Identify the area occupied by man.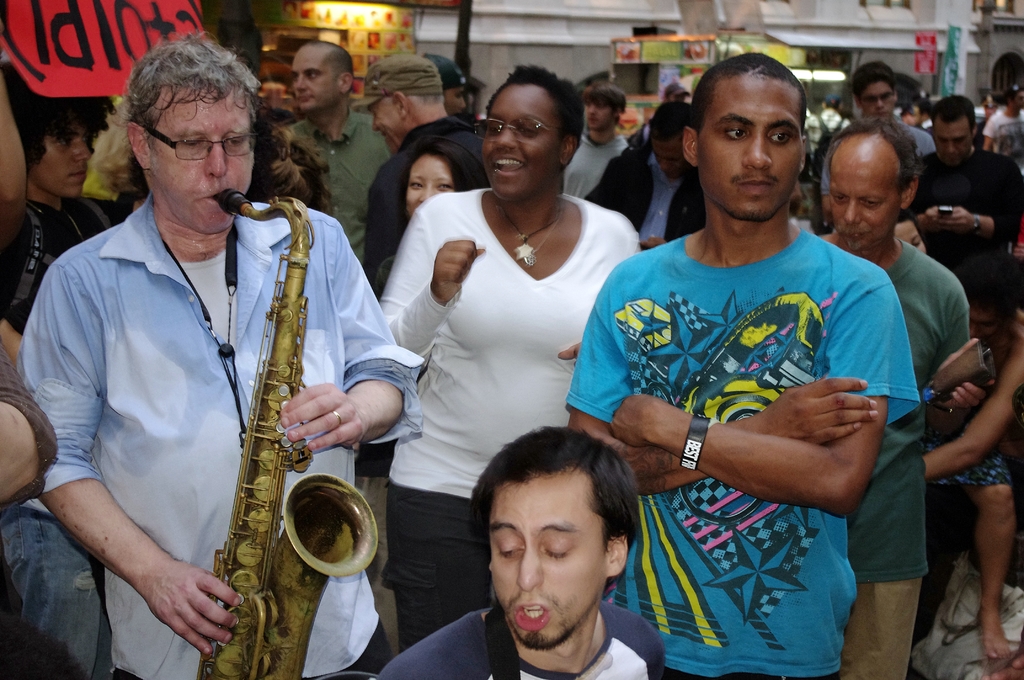
Area: region(15, 31, 424, 679).
